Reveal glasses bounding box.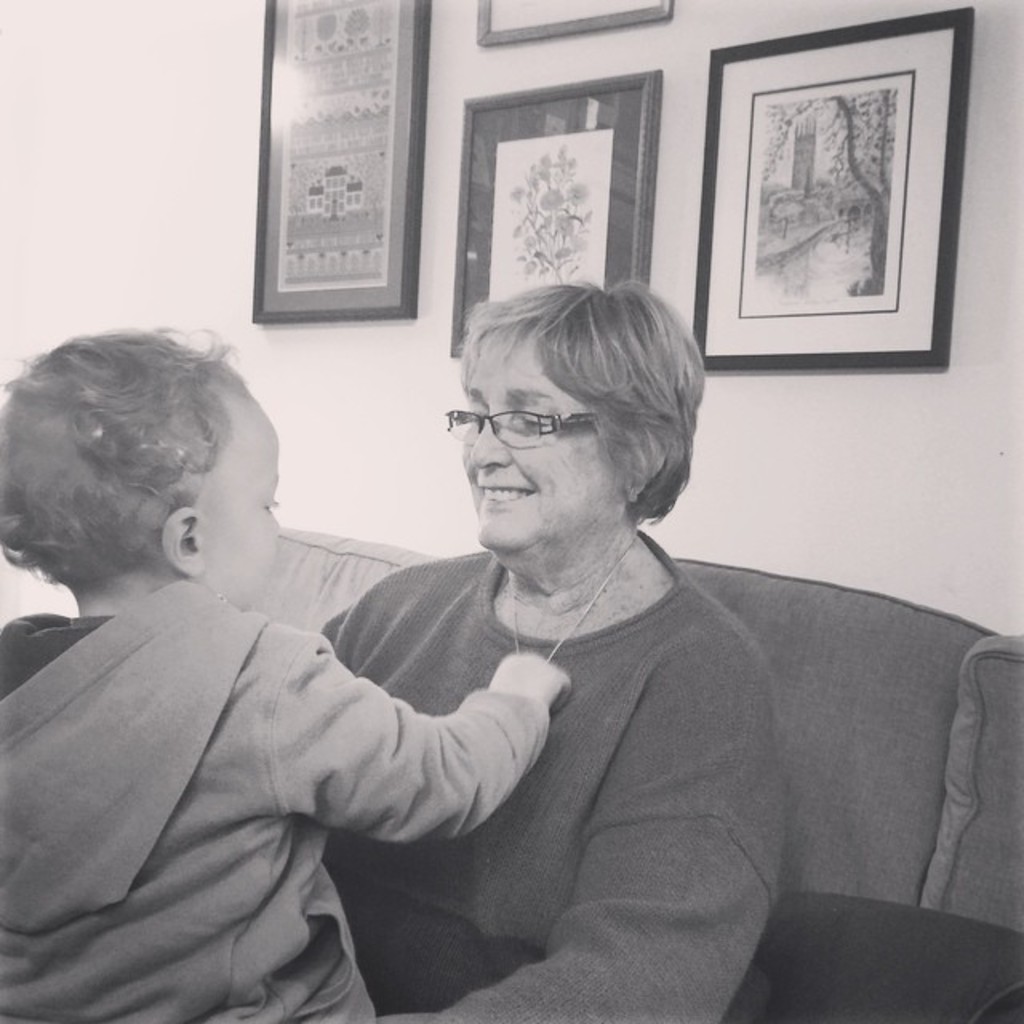
Revealed: (437,394,611,469).
